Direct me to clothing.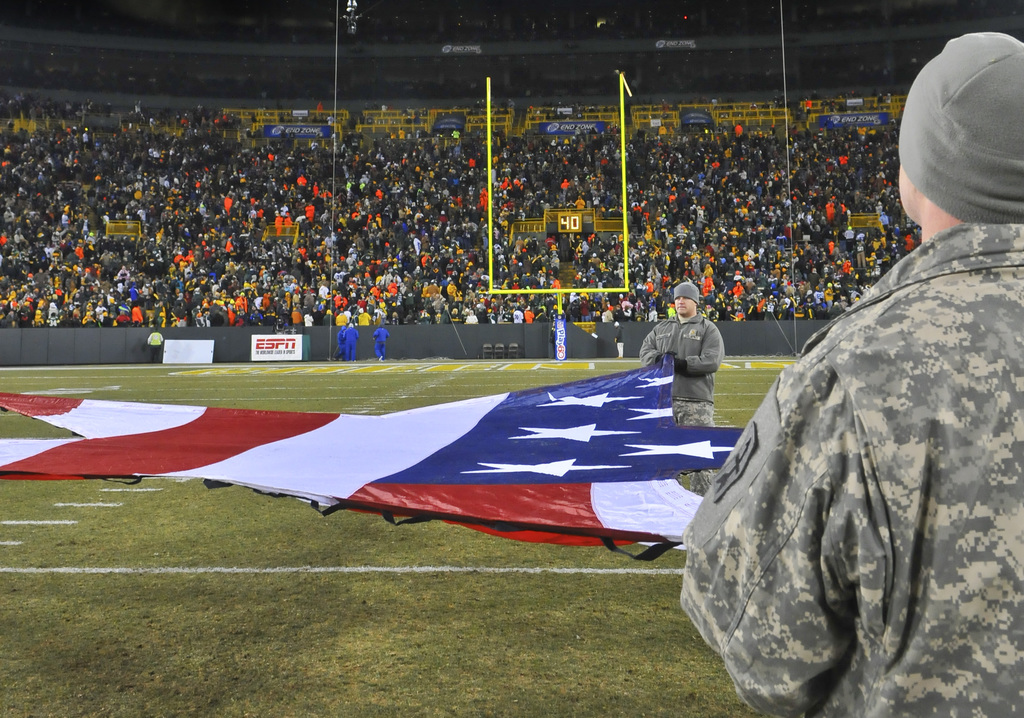
Direction: 303,314,311,325.
